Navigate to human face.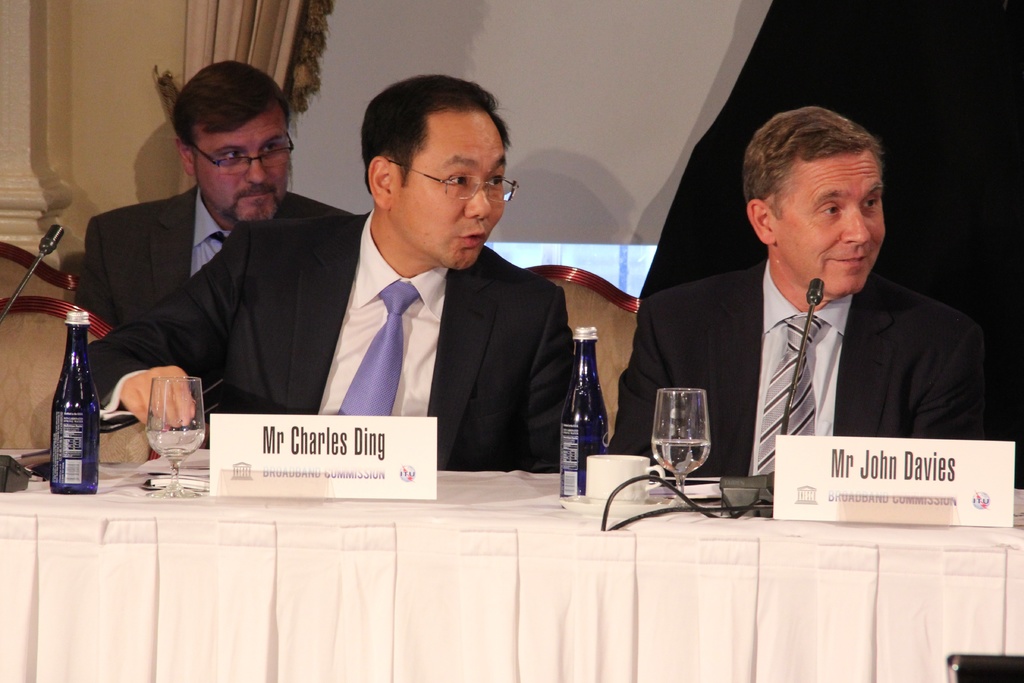
Navigation target: locate(394, 109, 506, 268).
